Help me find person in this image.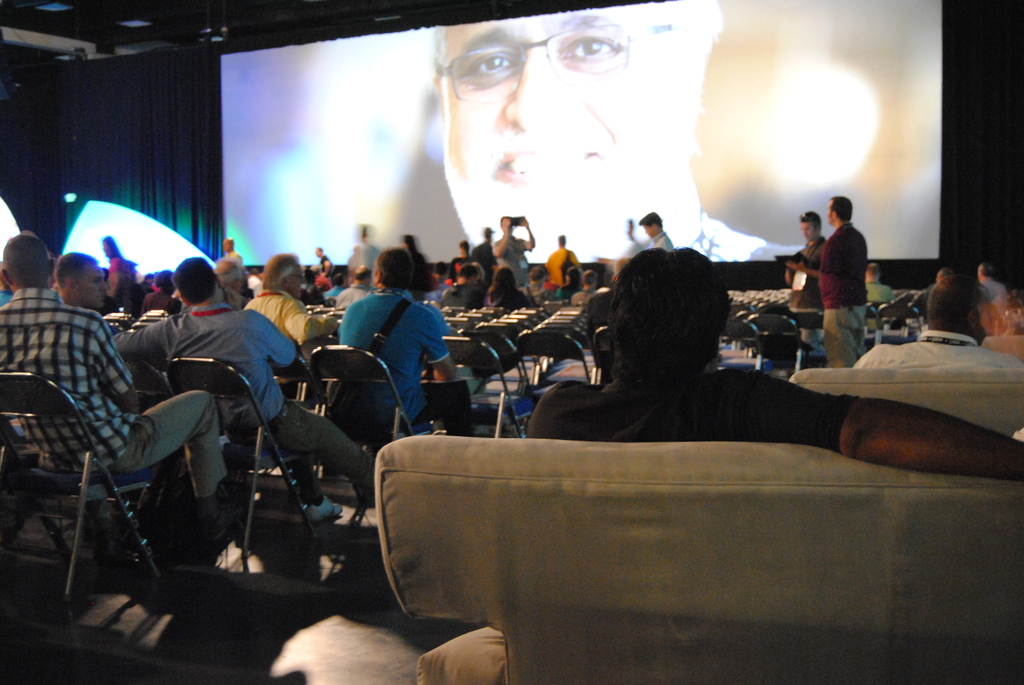
Found it: x1=123 y1=252 x2=379 y2=521.
